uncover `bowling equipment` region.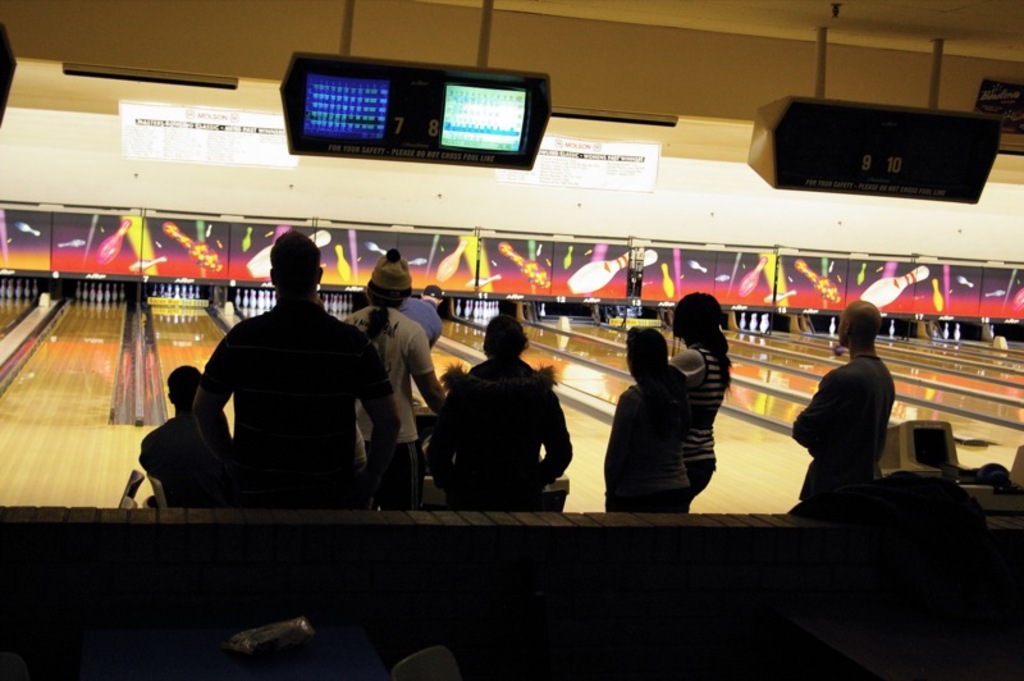
Uncovered: box=[887, 316, 896, 340].
